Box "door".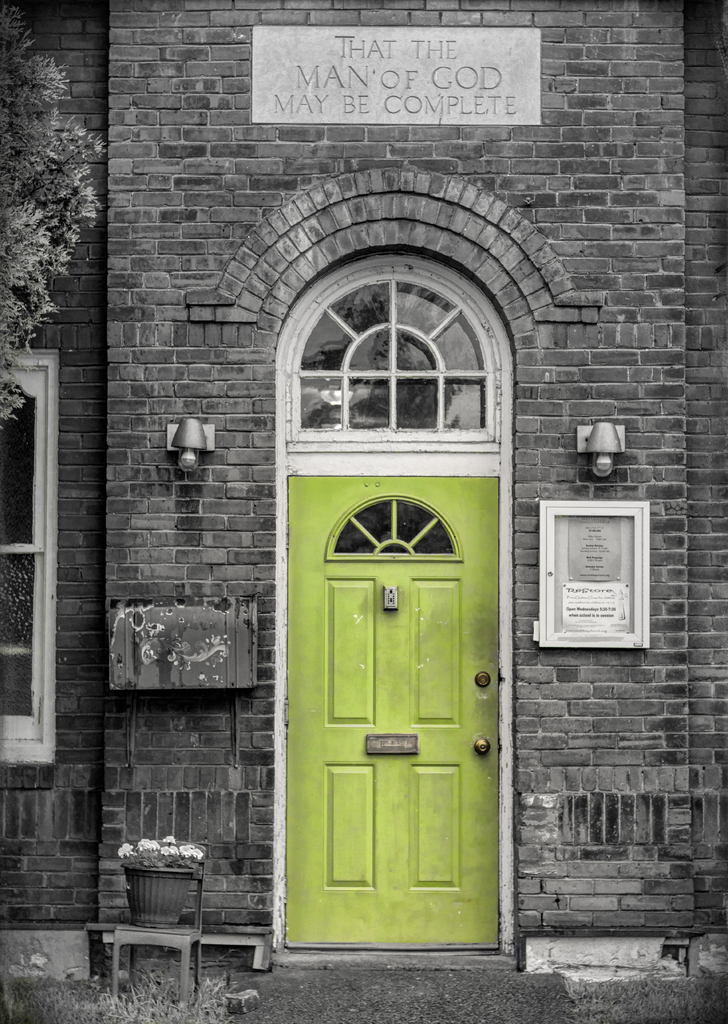
left=282, top=463, right=497, bottom=951.
